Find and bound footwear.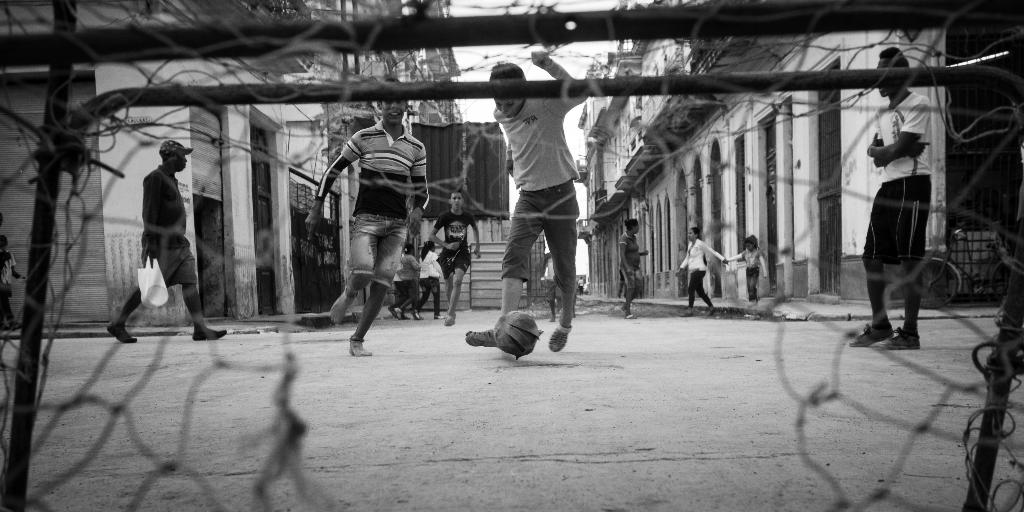
Bound: region(413, 310, 424, 325).
